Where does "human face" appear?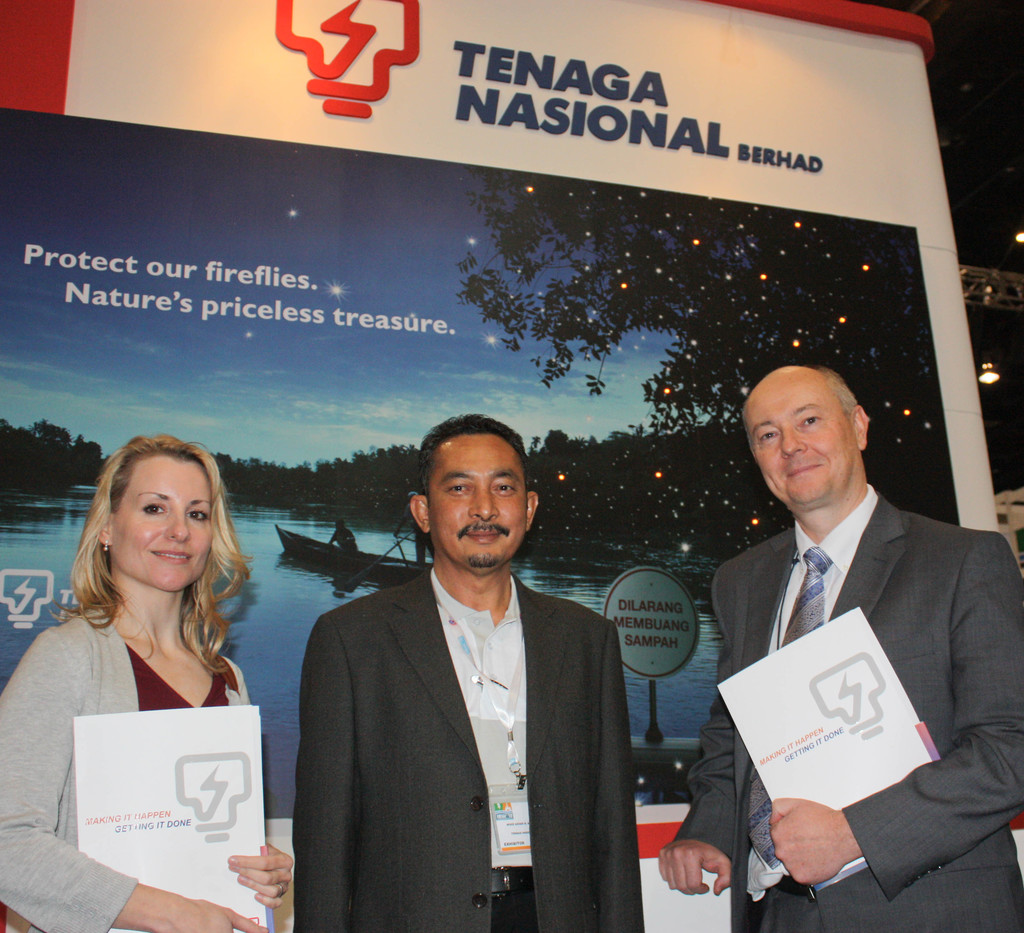
Appears at bbox(738, 377, 860, 504).
